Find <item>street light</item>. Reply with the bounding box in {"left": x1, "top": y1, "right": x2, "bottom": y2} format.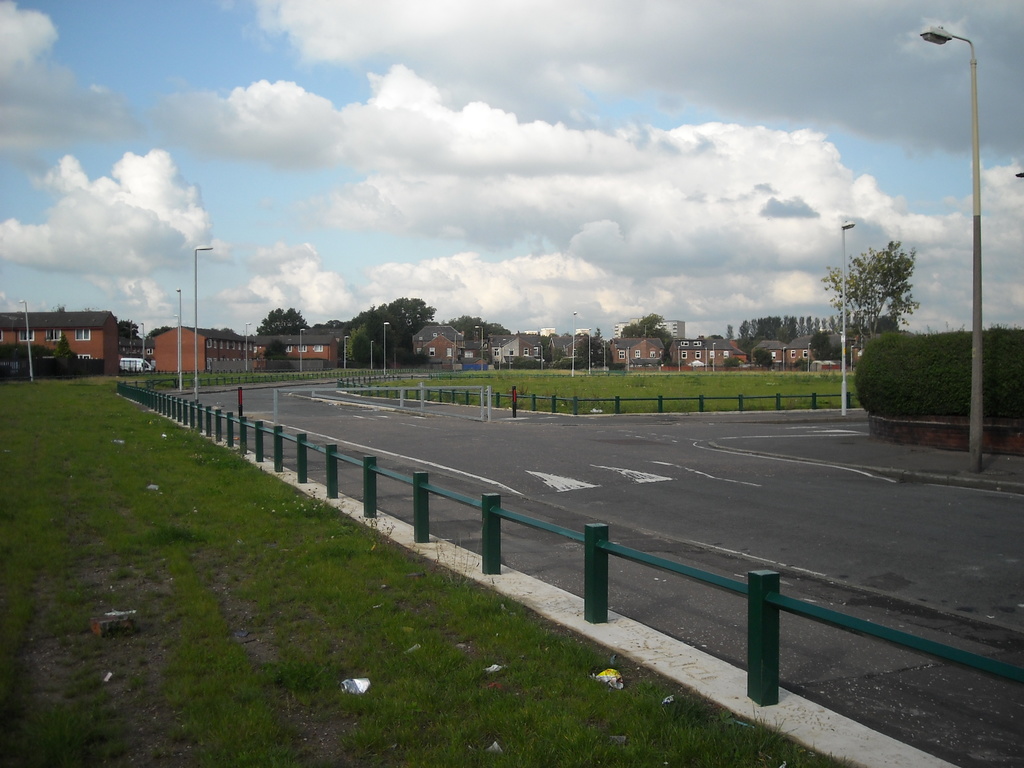
{"left": 841, "top": 220, "right": 856, "bottom": 418}.
